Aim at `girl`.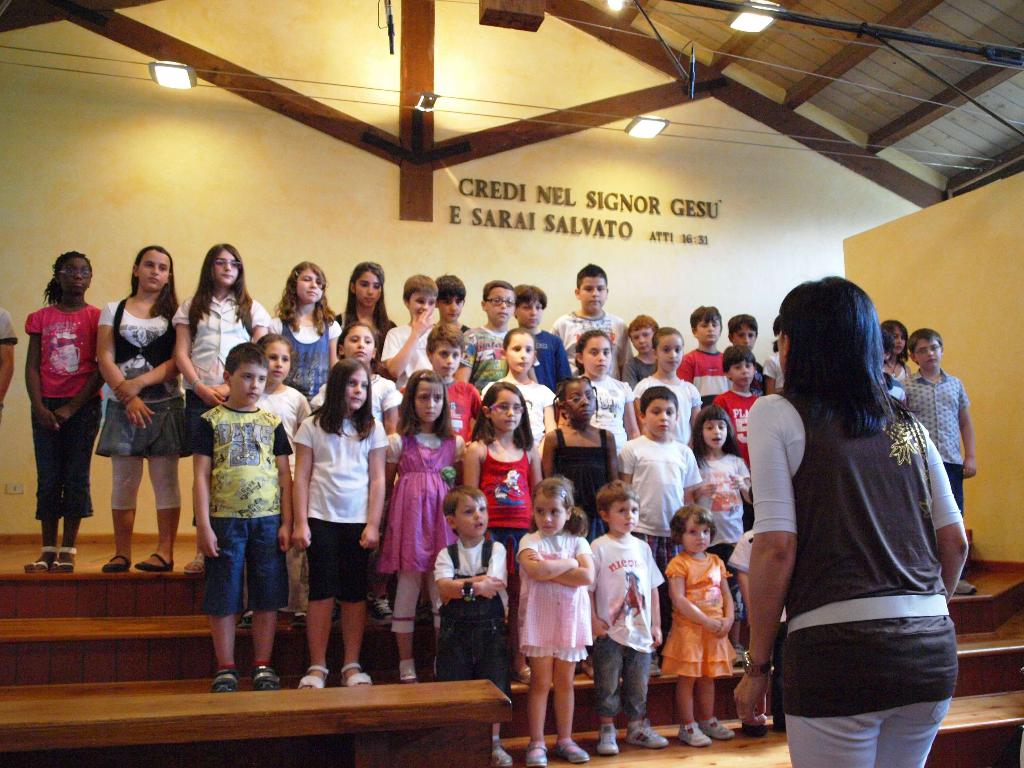
Aimed at BBox(293, 358, 388, 693).
